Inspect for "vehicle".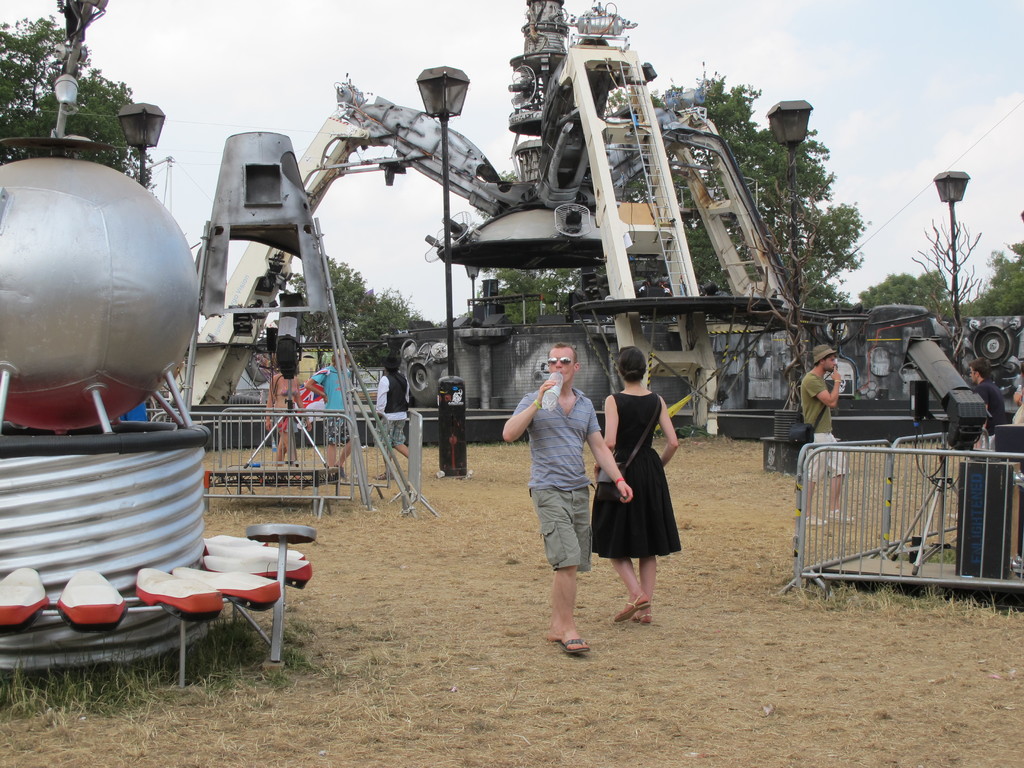
Inspection: {"x1": 819, "y1": 305, "x2": 1023, "y2": 410}.
